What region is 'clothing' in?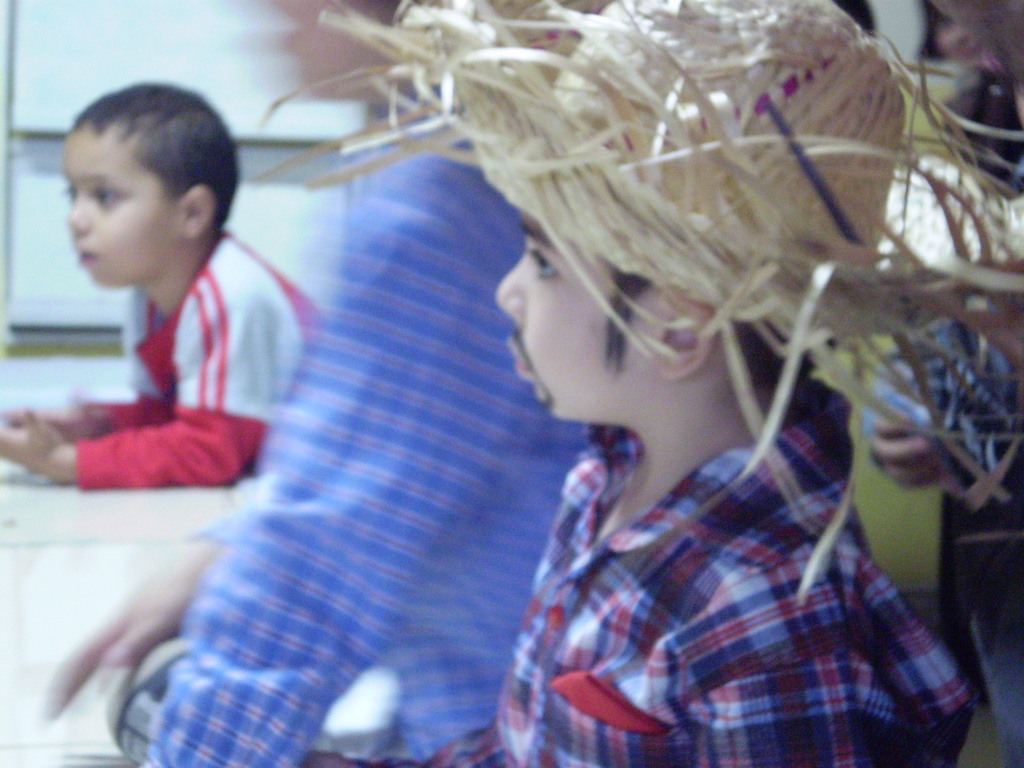
<box>29,240,349,481</box>.
